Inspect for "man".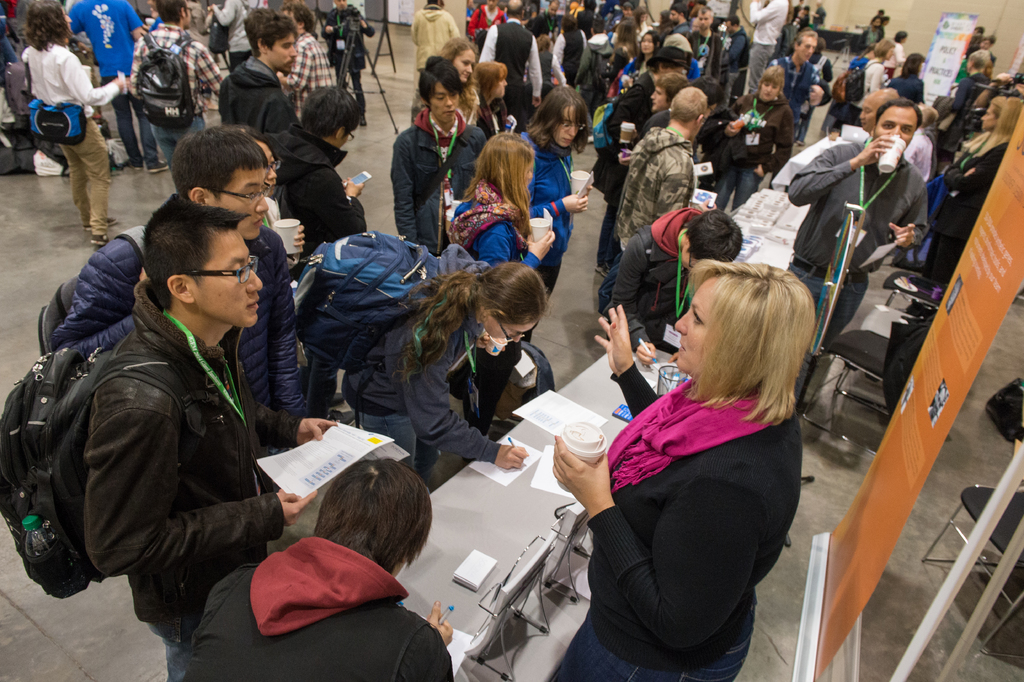
Inspection: left=572, top=22, right=611, bottom=107.
